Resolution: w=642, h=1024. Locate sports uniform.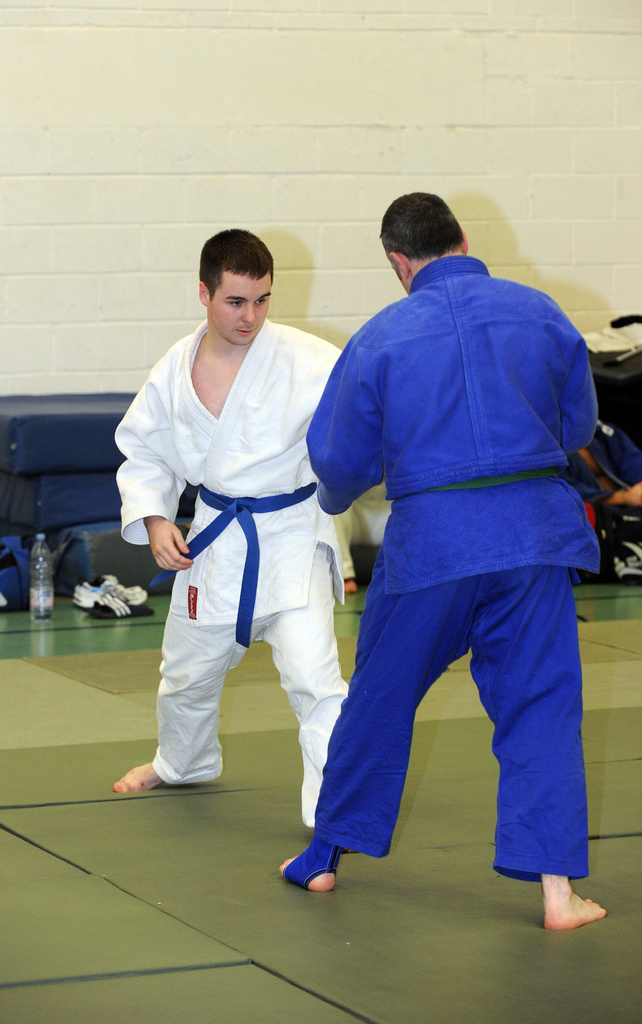
detection(299, 248, 609, 869).
